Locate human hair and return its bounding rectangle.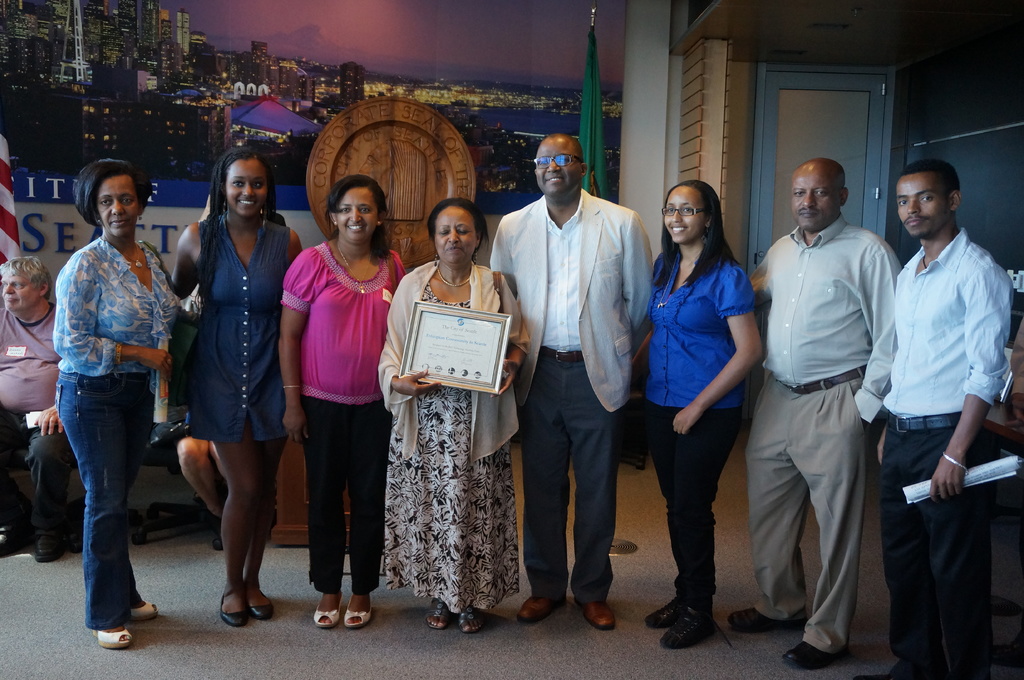
rect(895, 159, 962, 209).
